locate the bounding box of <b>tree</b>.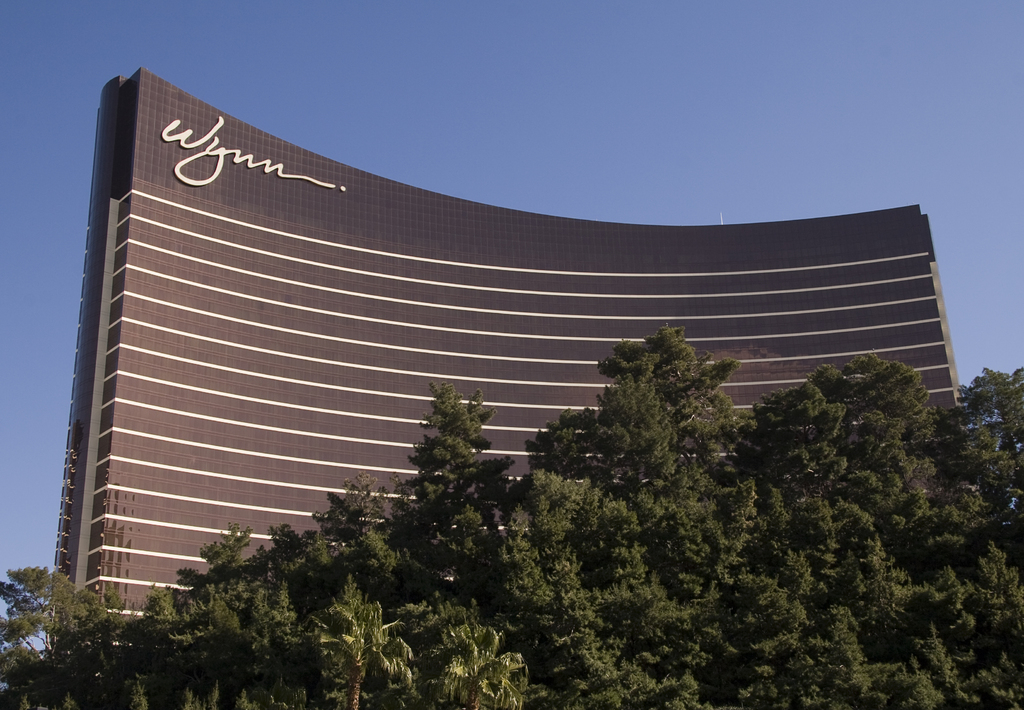
Bounding box: [703, 482, 780, 709].
